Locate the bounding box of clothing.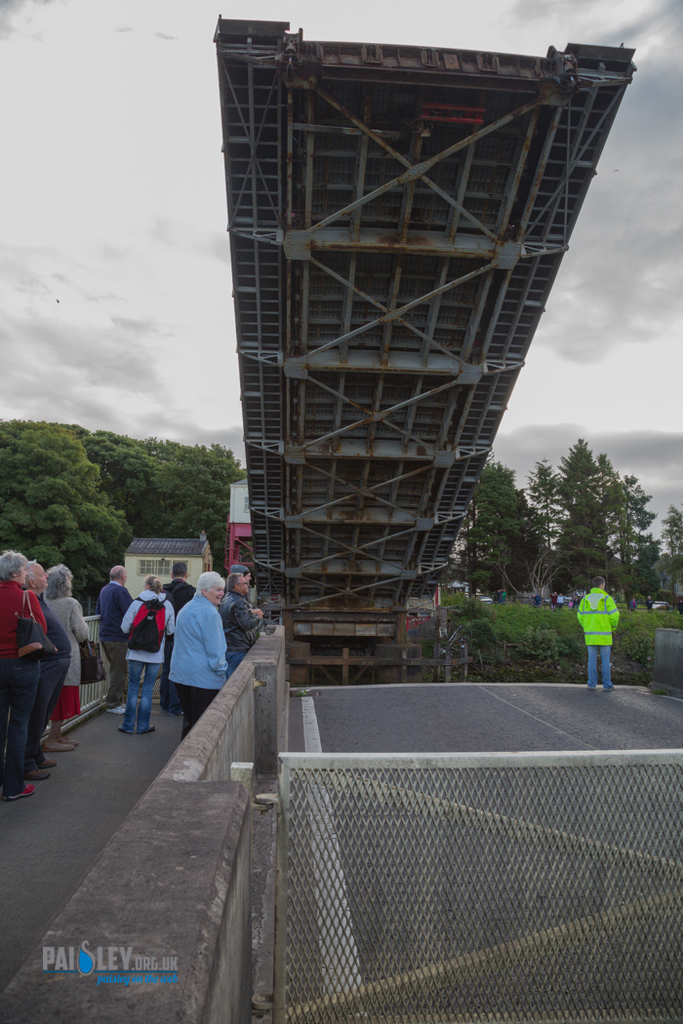
Bounding box: {"x1": 56, "y1": 588, "x2": 101, "y2": 718}.
